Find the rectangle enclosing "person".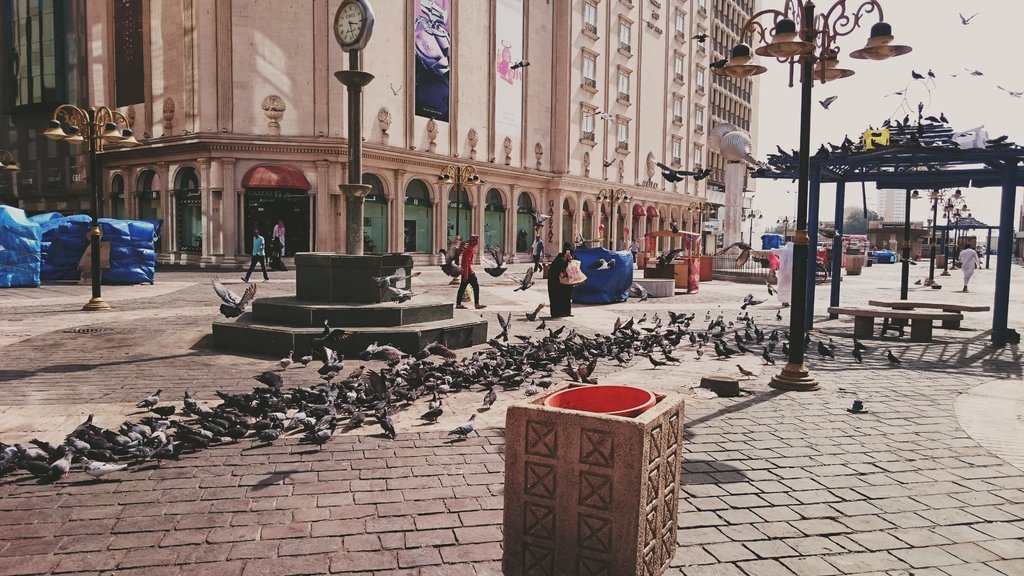
rect(236, 221, 274, 286).
